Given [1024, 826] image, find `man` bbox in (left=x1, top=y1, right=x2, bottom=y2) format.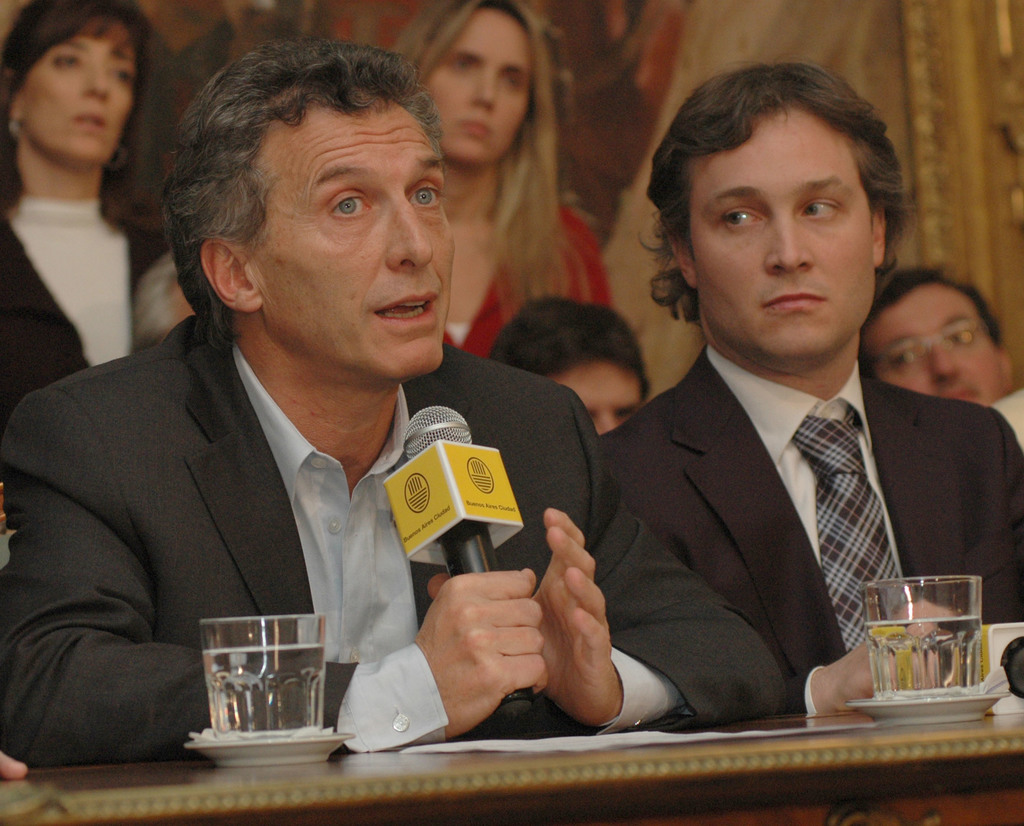
(left=865, top=263, right=1012, bottom=410).
